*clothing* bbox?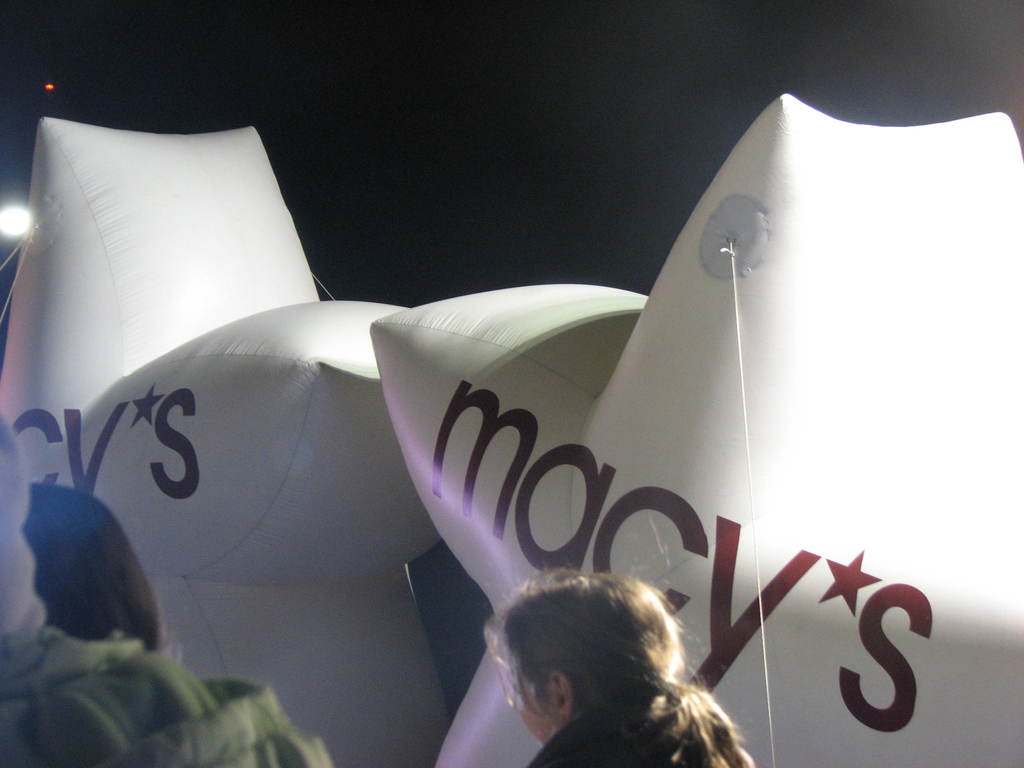
BBox(0, 627, 332, 767)
